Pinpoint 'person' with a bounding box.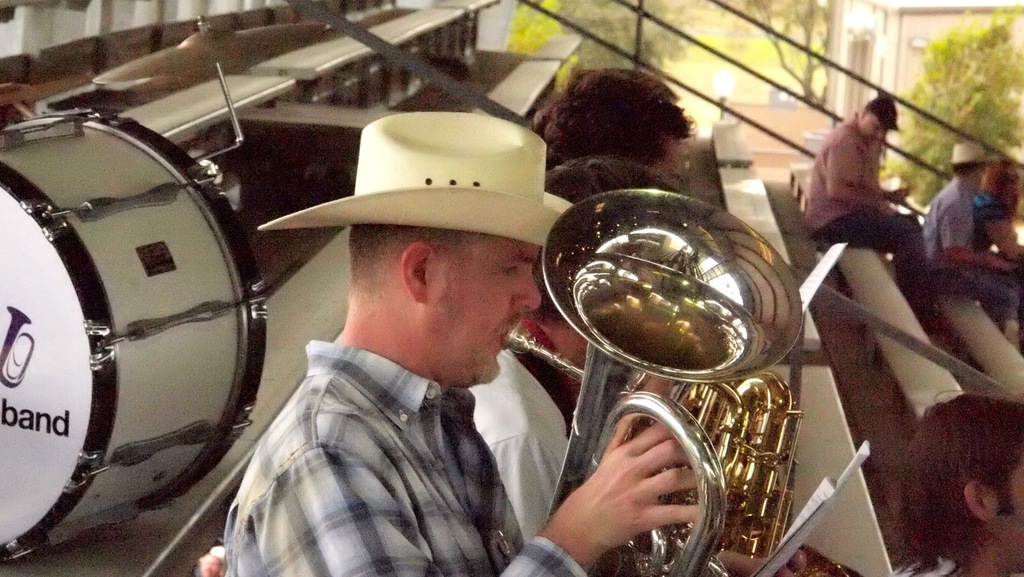
527:72:691:199.
